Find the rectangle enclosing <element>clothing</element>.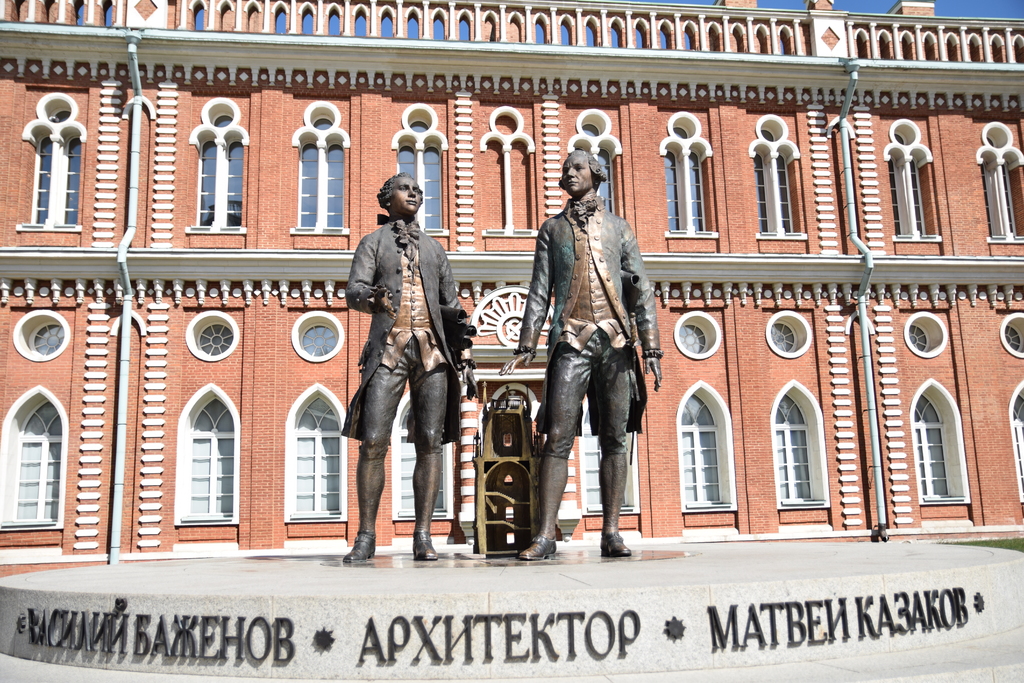
select_region(510, 204, 662, 450).
